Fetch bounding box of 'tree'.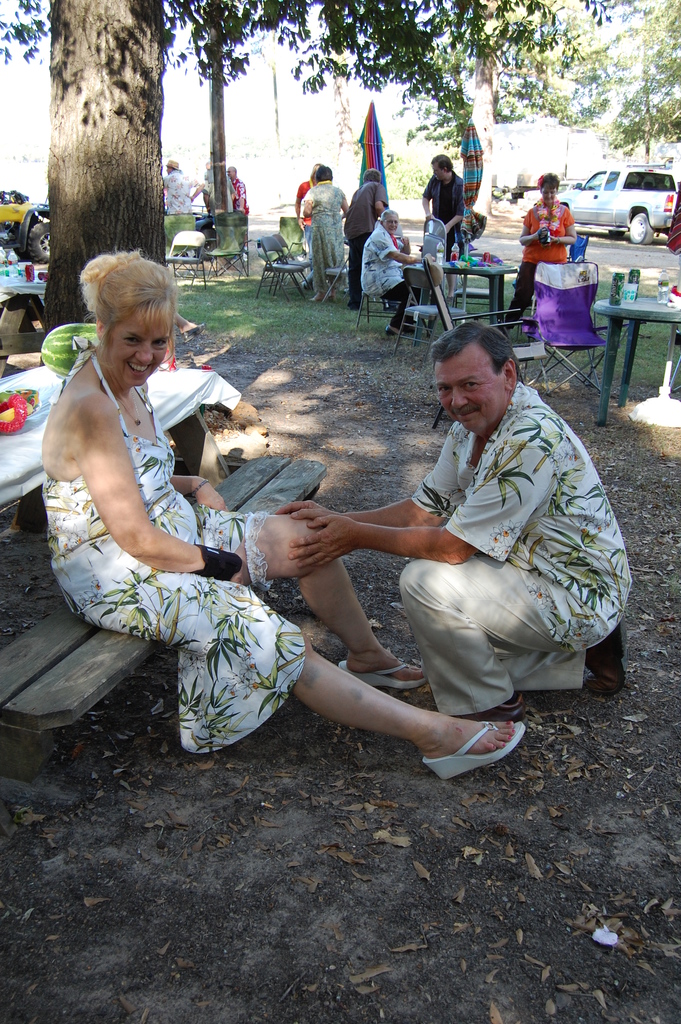
Bbox: (612, 0, 680, 166).
